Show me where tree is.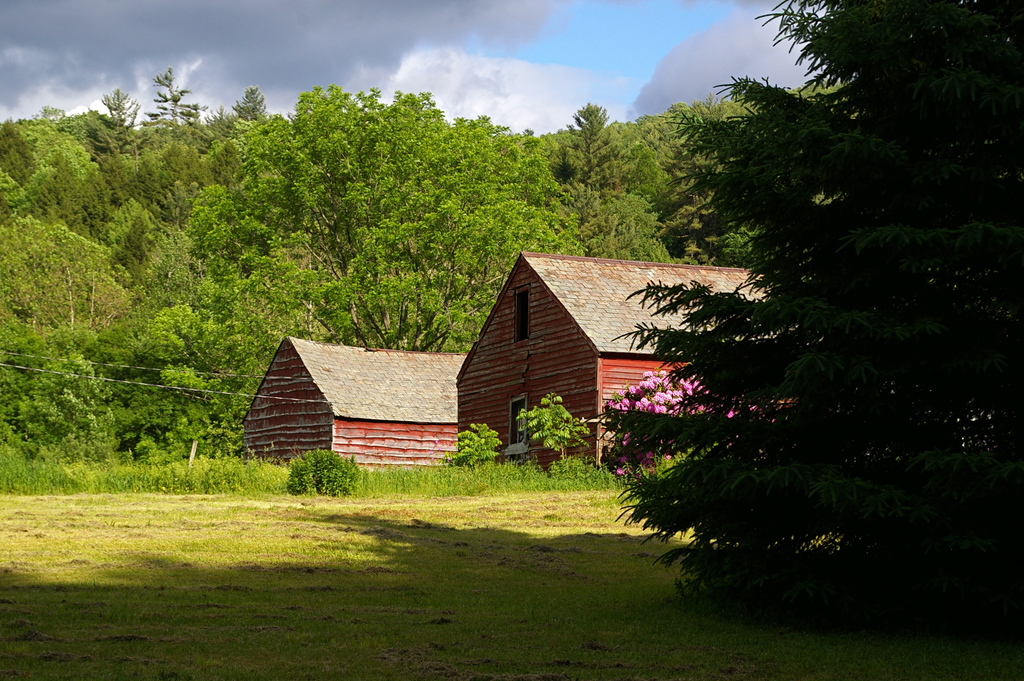
tree is at pyautogui.locateOnScreen(549, 101, 620, 192).
